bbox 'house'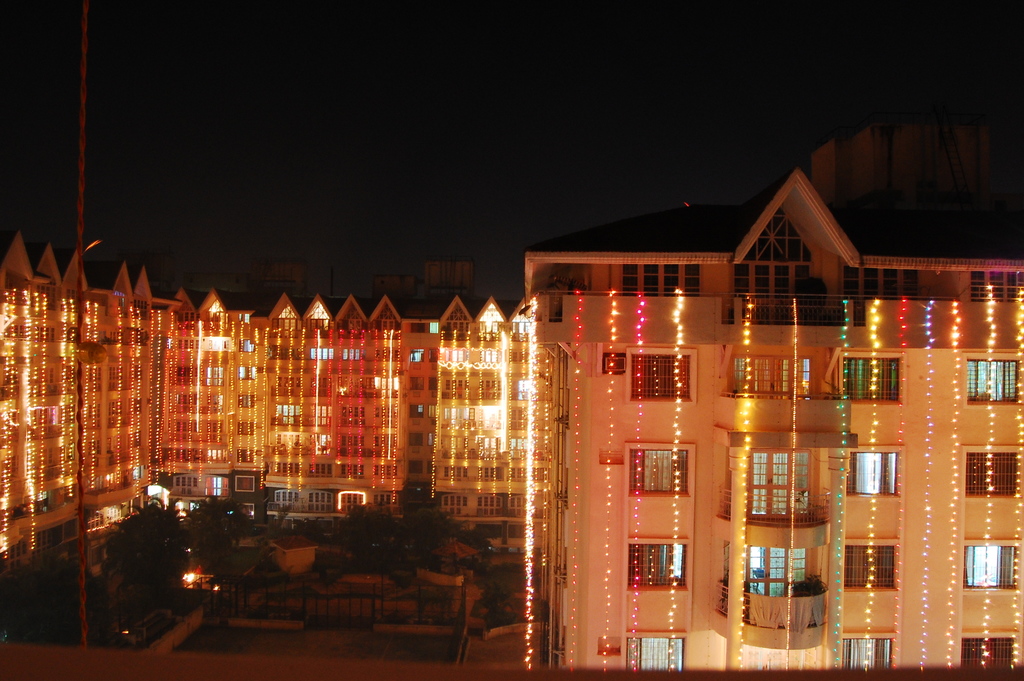
{"left": 0, "top": 255, "right": 550, "bottom": 509}
